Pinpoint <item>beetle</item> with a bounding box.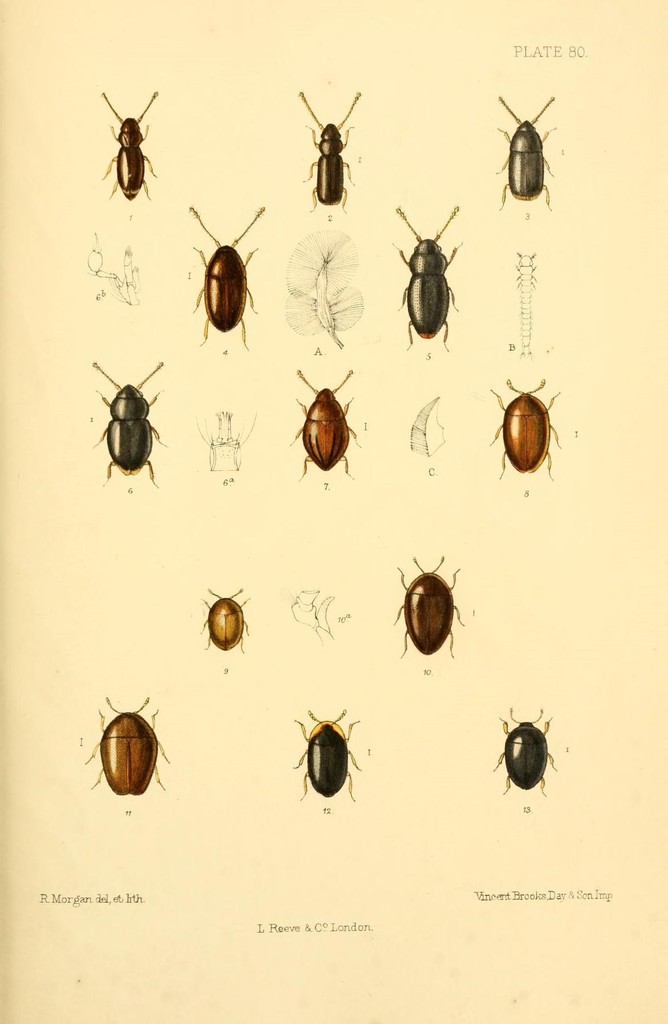
x1=489 y1=705 x2=557 y2=810.
